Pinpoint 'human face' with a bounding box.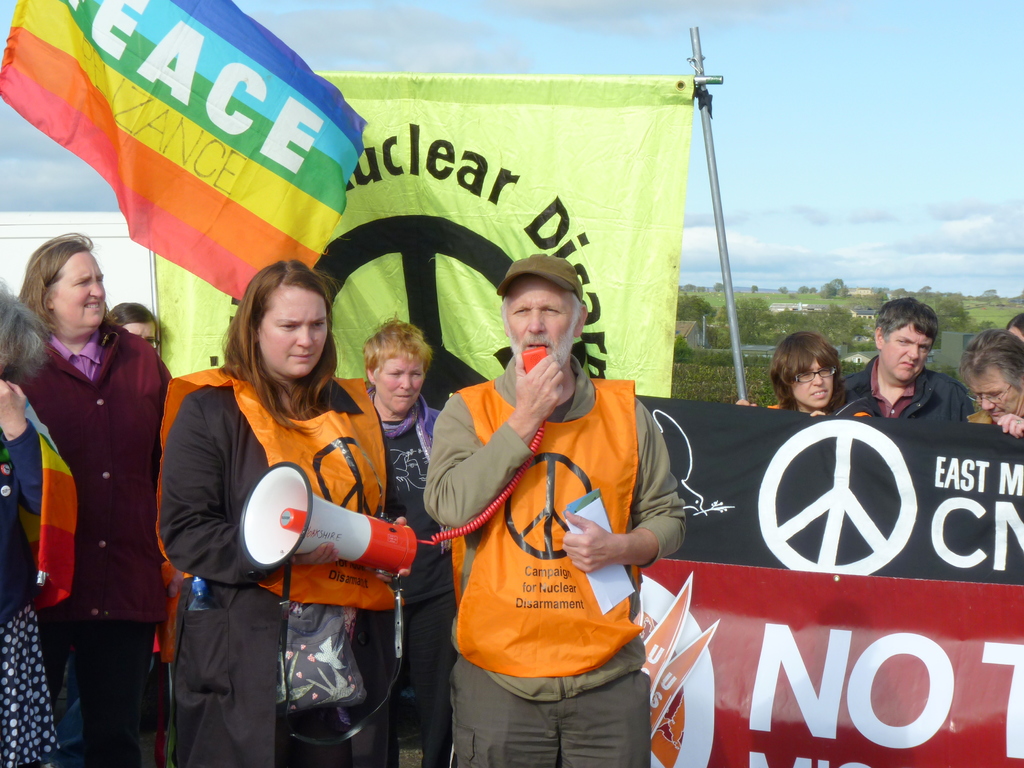
bbox=(793, 361, 830, 404).
